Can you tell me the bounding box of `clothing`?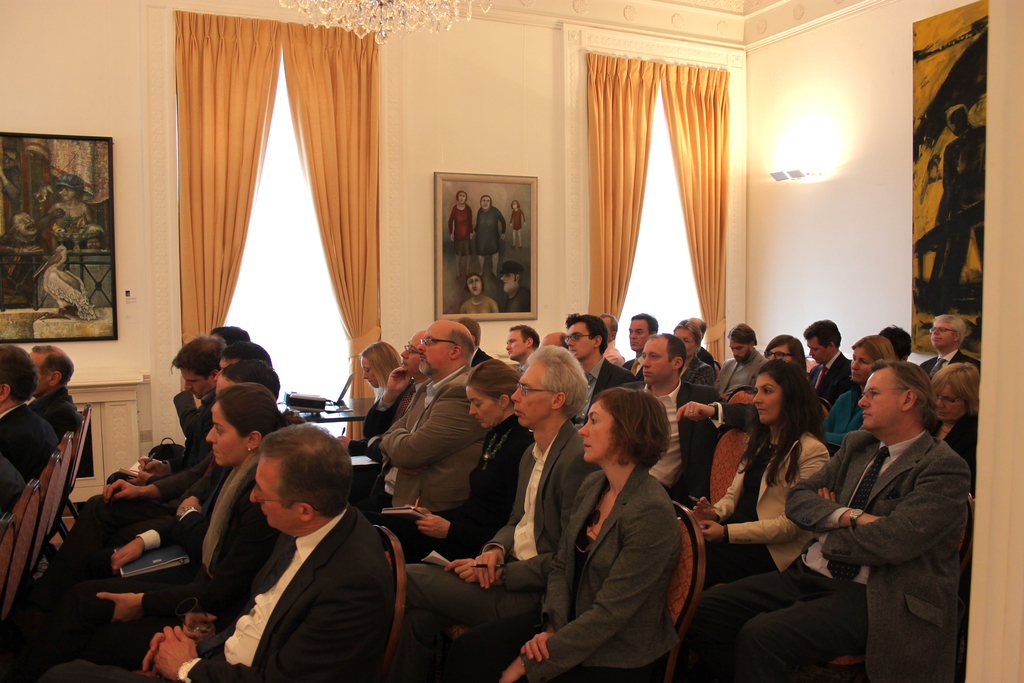
pyautogui.locateOnScreen(578, 352, 632, 422).
